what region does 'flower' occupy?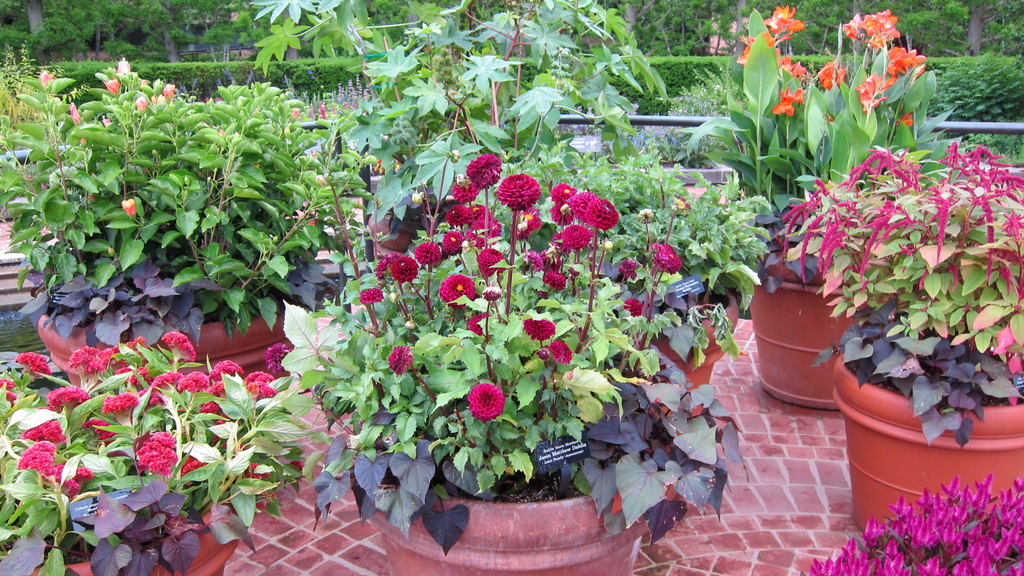
440,230,467,257.
